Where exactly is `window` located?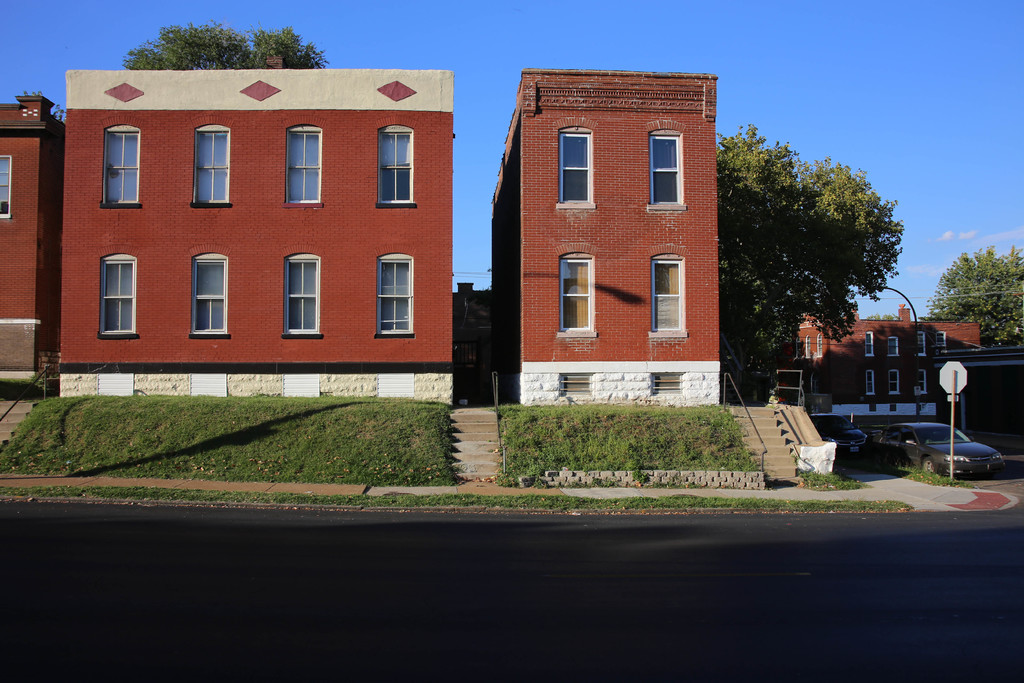
Its bounding box is (102, 259, 133, 329).
